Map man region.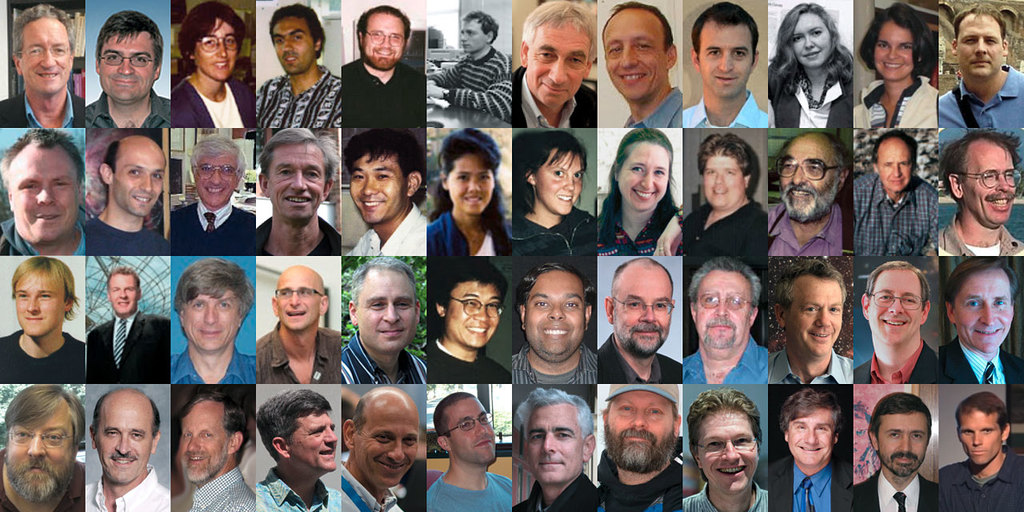
Mapped to (left=850, top=131, right=940, bottom=263).
